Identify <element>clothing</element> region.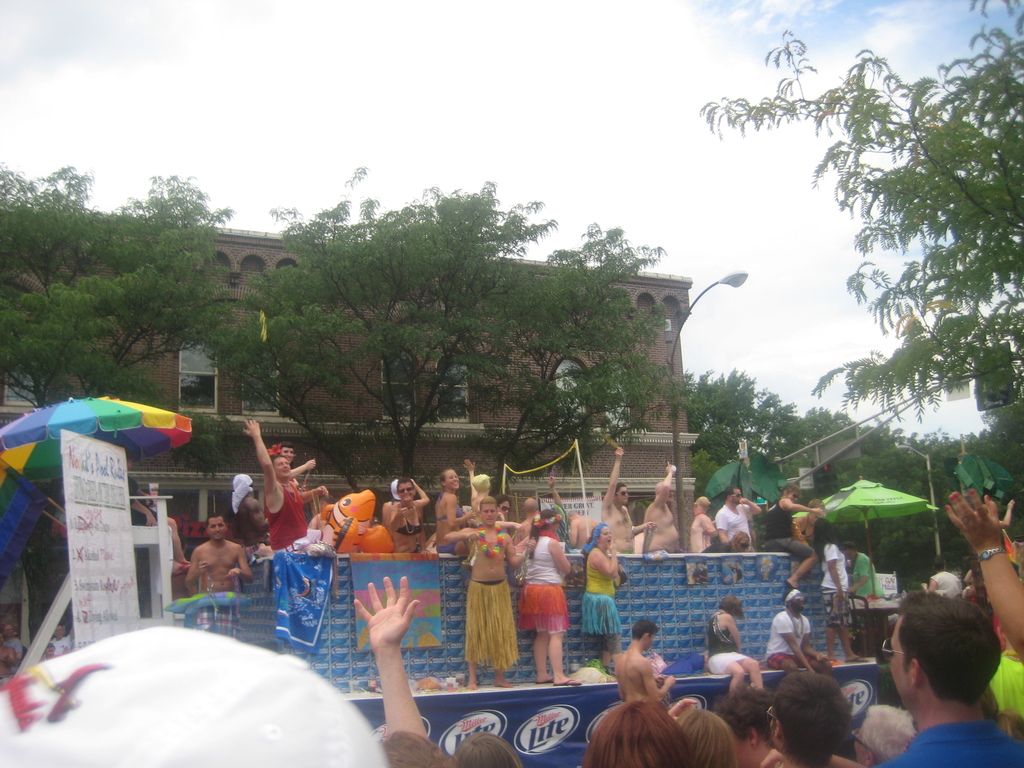
Region: 265,477,296,562.
